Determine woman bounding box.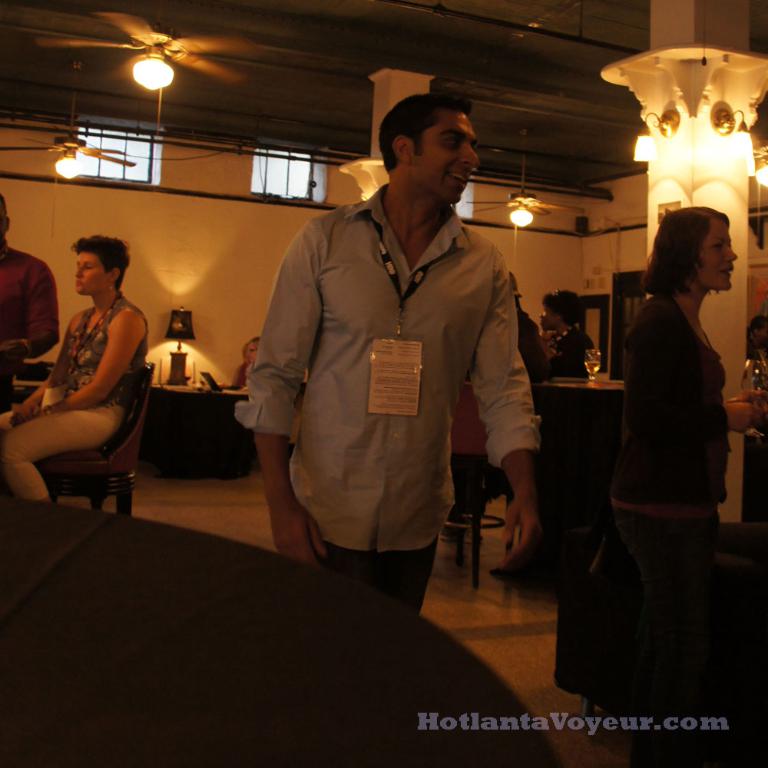
Determined: l=525, t=286, r=591, b=377.
